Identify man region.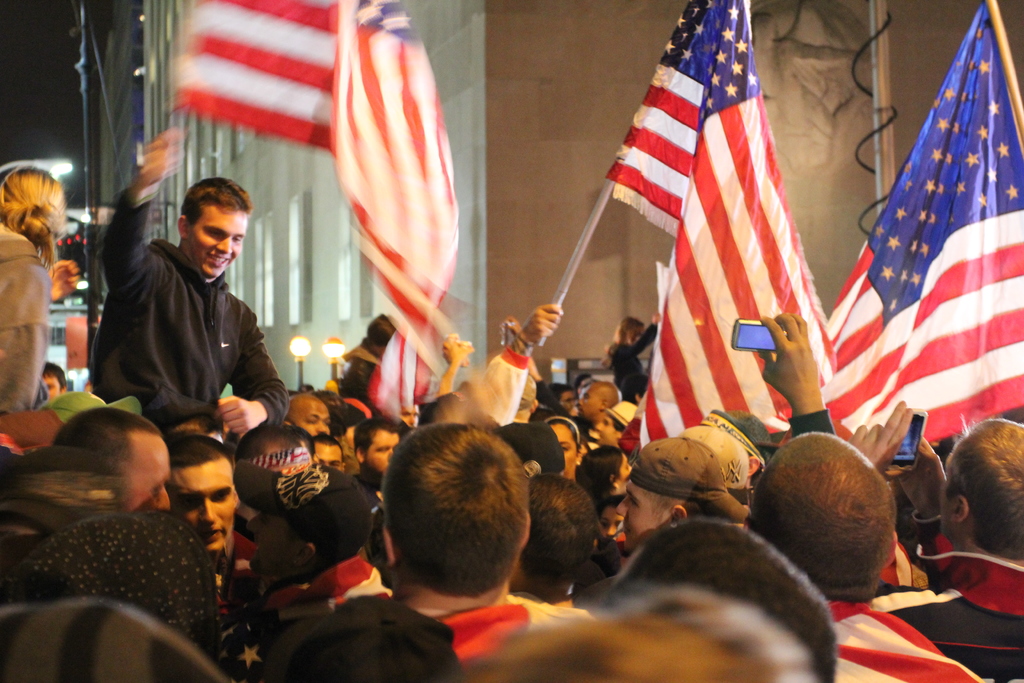
Region: l=322, t=420, r=592, b=667.
